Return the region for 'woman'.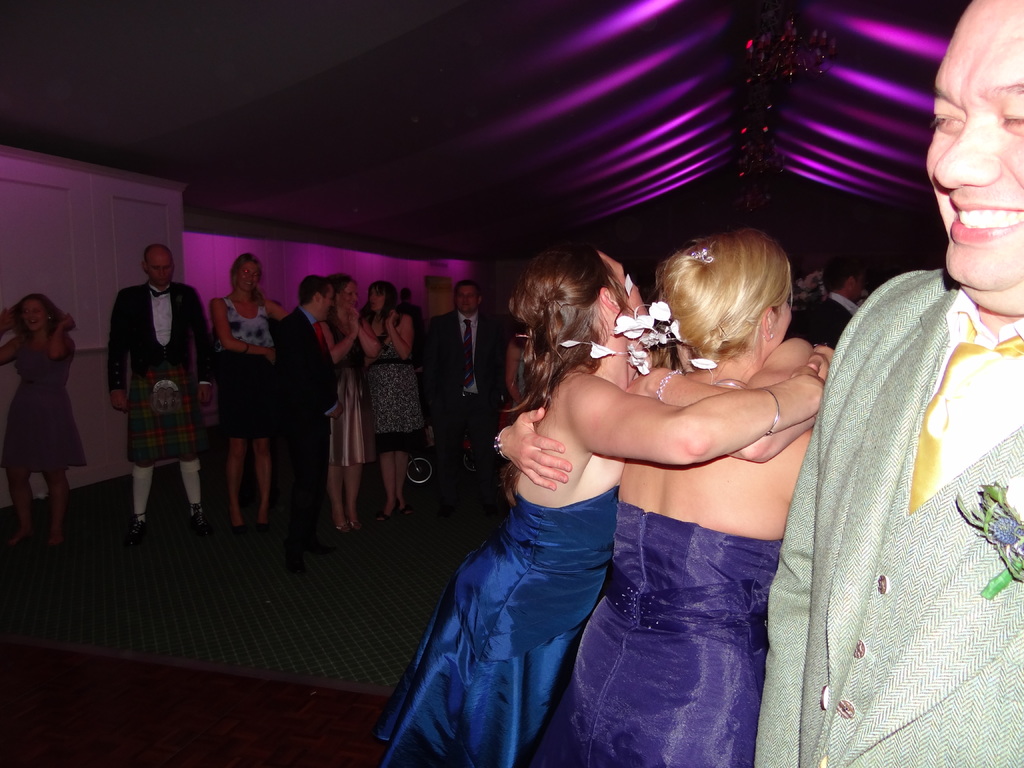
<box>0,294,85,559</box>.
